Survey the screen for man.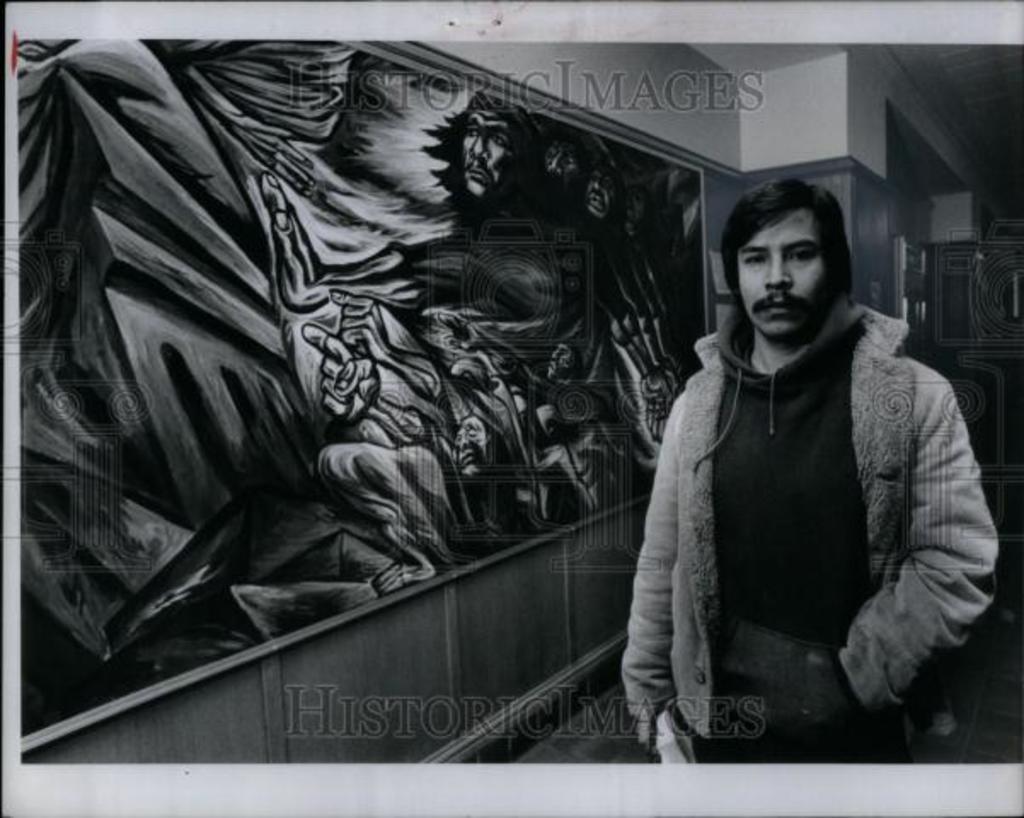
Survey found: Rect(540, 116, 612, 210).
